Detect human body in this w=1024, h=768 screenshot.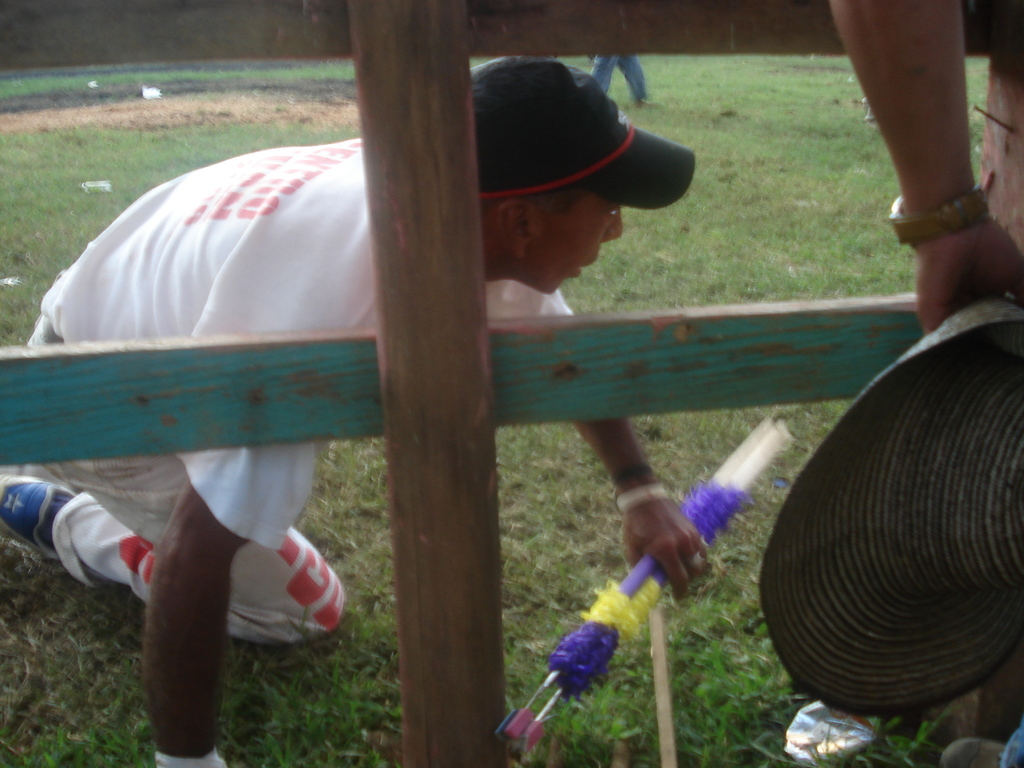
Detection: l=592, t=51, r=649, b=100.
